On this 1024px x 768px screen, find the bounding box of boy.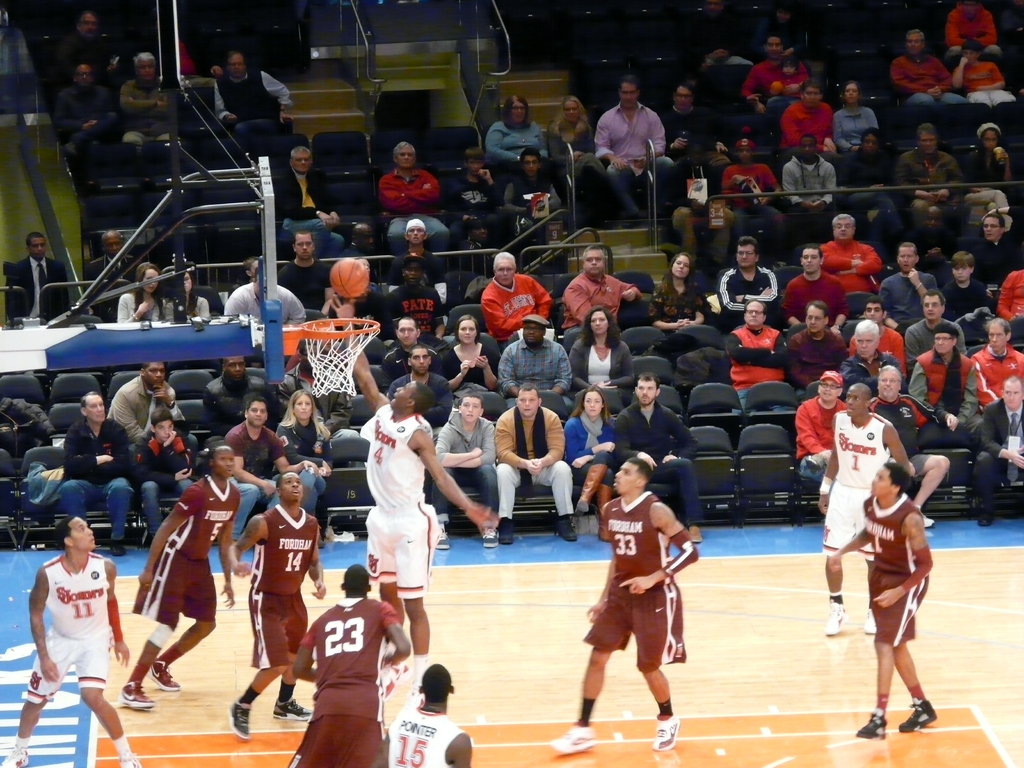
Bounding box: [808, 383, 915, 642].
